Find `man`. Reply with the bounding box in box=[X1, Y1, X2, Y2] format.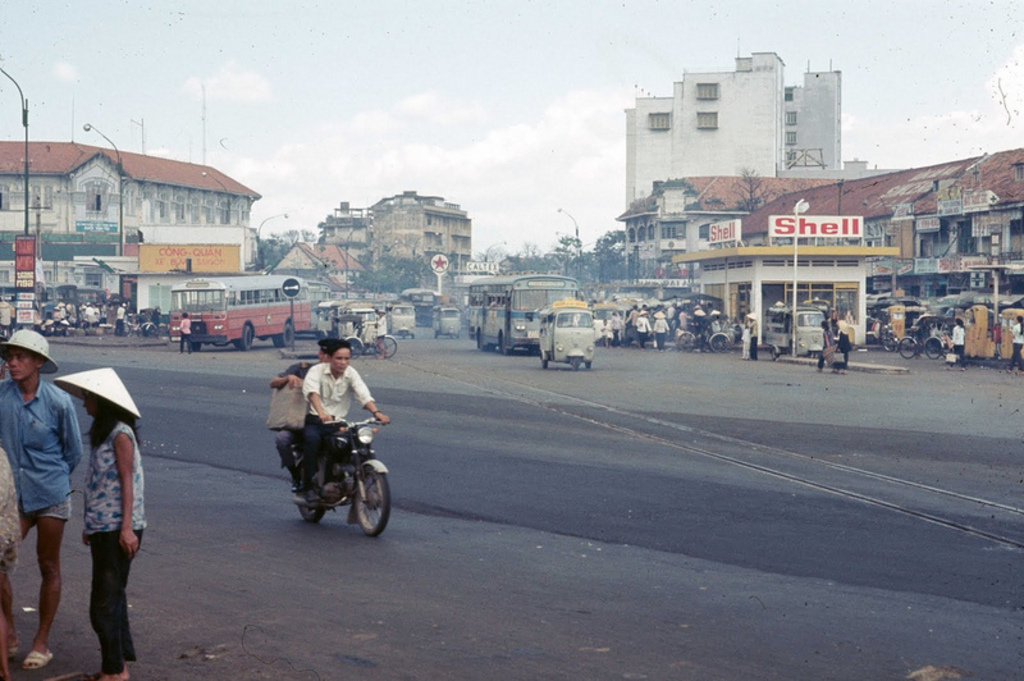
box=[305, 340, 383, 503].
